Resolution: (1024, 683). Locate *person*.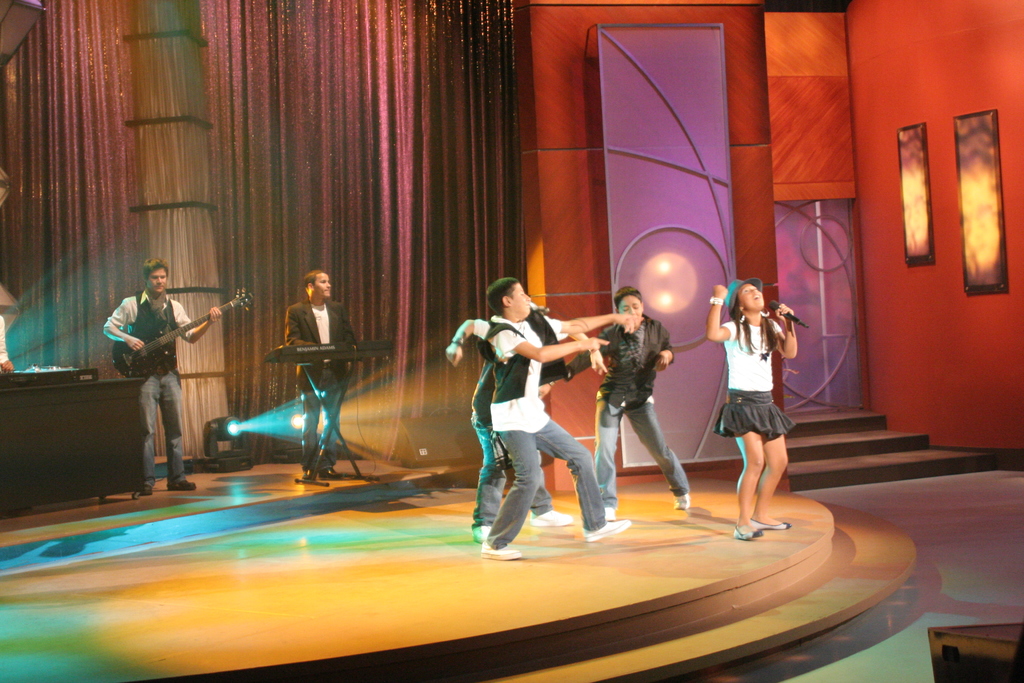
{"x1": 107, "y1": 262, "x2": 231, "y2": 493}.
